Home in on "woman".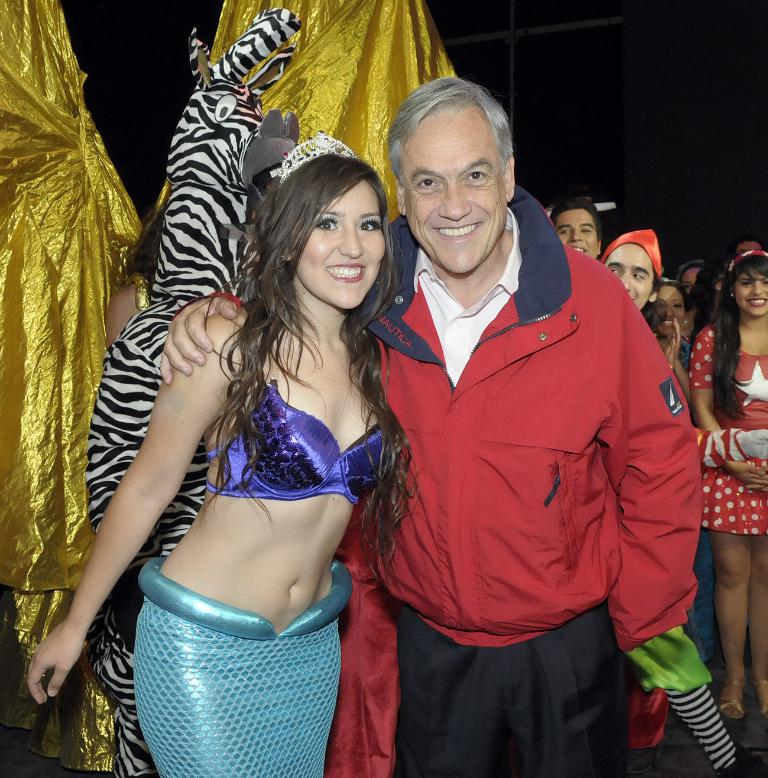
Homed in at 695,244,767,725.
